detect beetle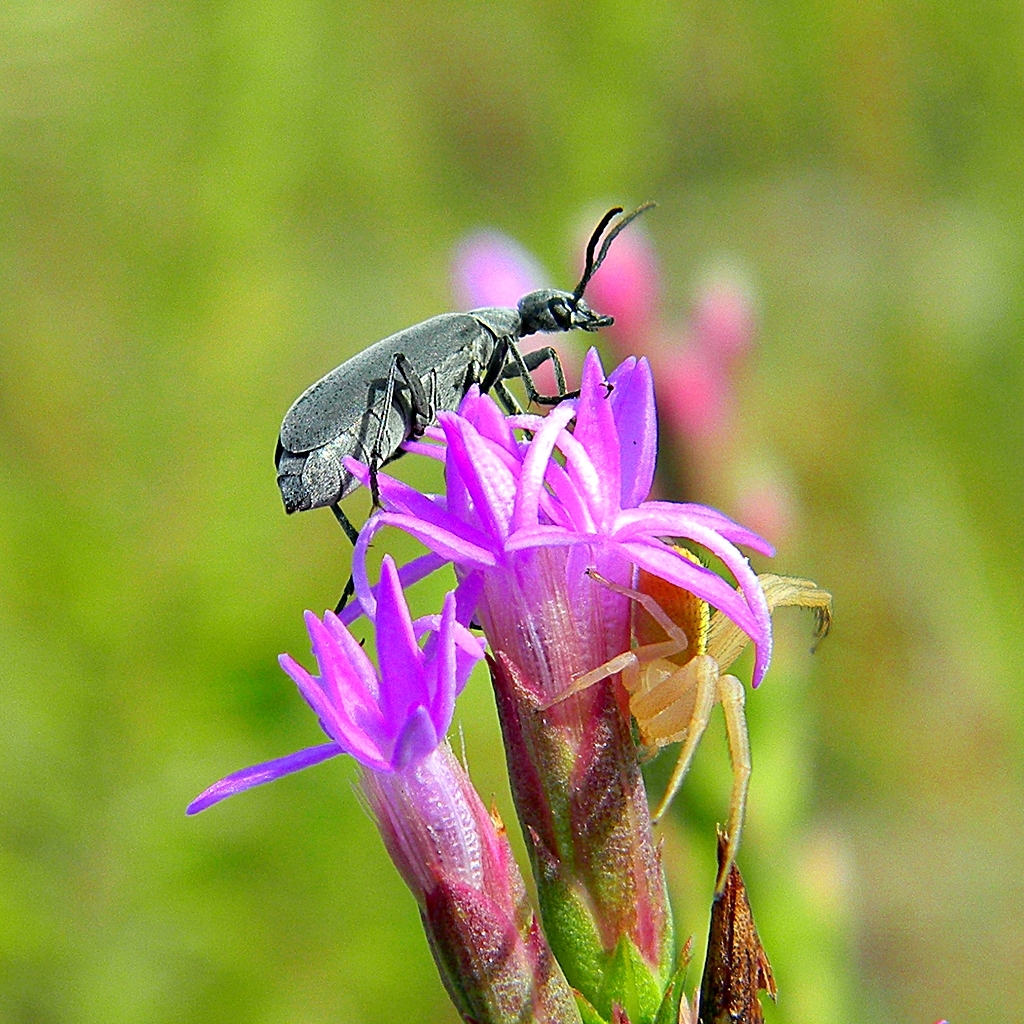
<box>253,260,681,611</box>
